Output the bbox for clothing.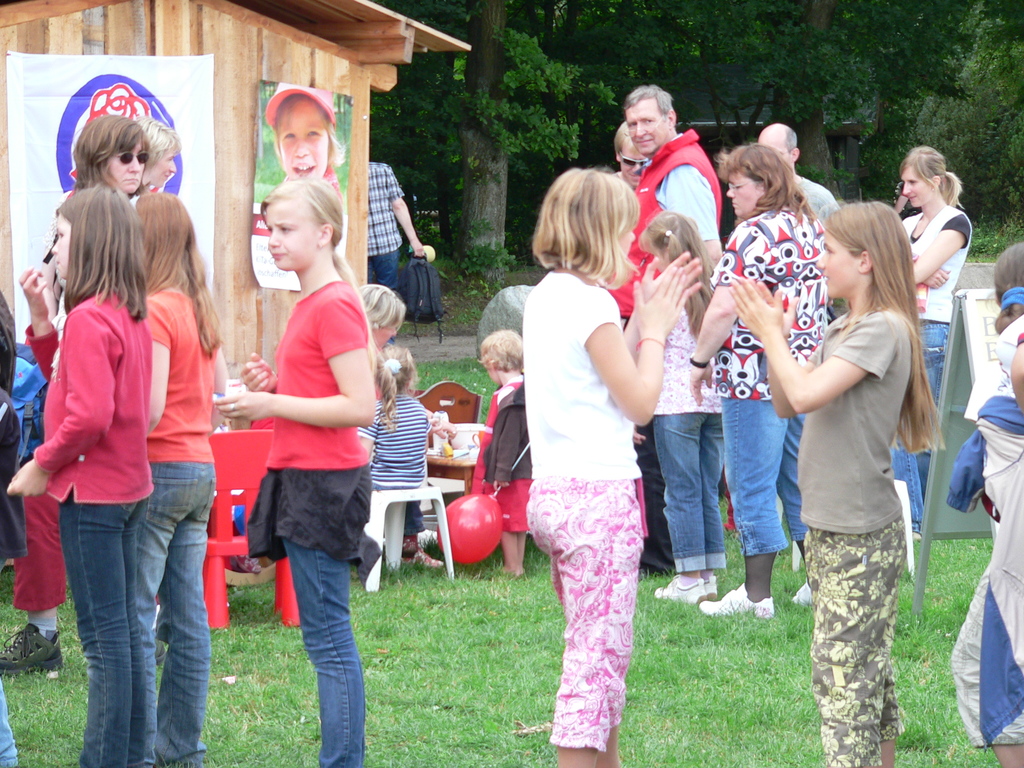
bbox(604, 119, 724, 564).
